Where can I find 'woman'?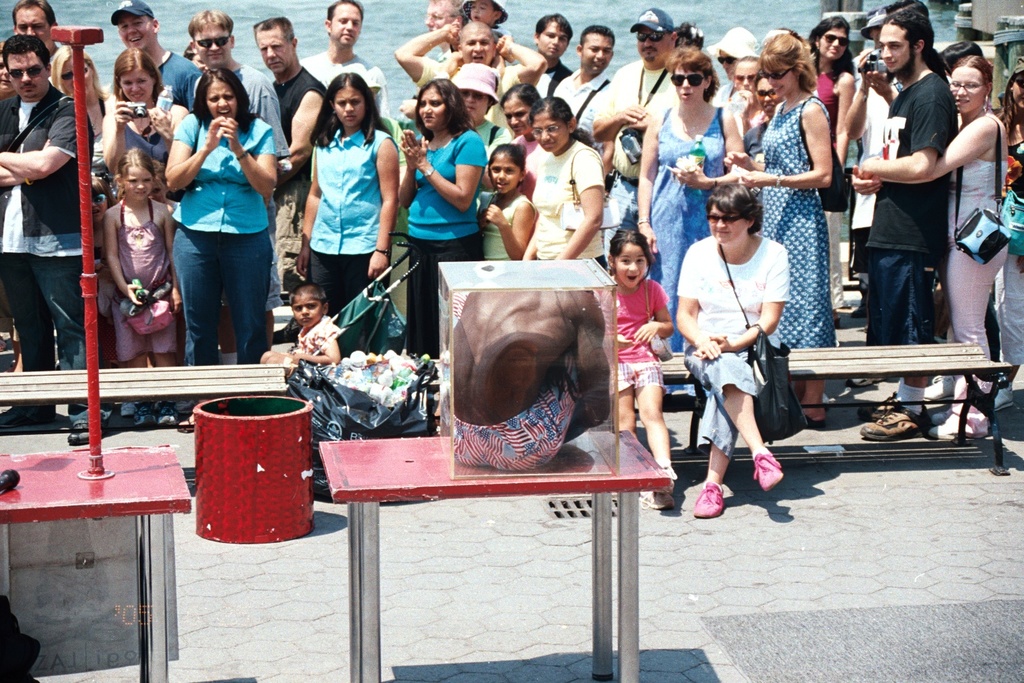
You can find it at (x1=153, y1=60, x2=275, y2=376).
